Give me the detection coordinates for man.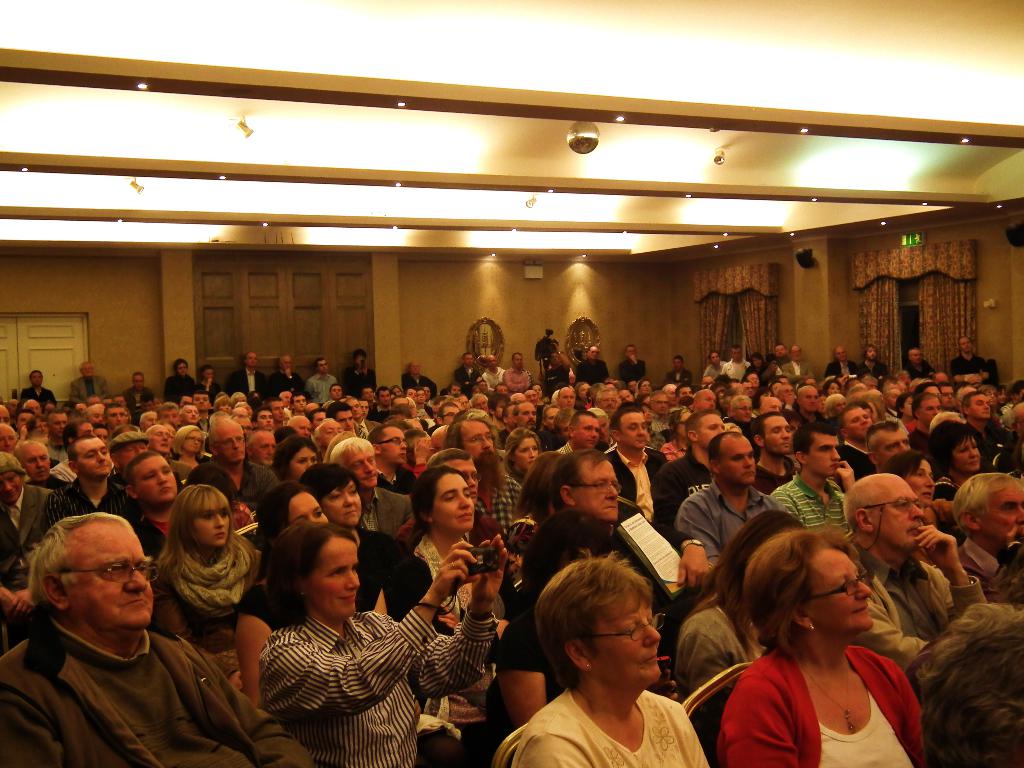
(129, 374, 157, 402).
